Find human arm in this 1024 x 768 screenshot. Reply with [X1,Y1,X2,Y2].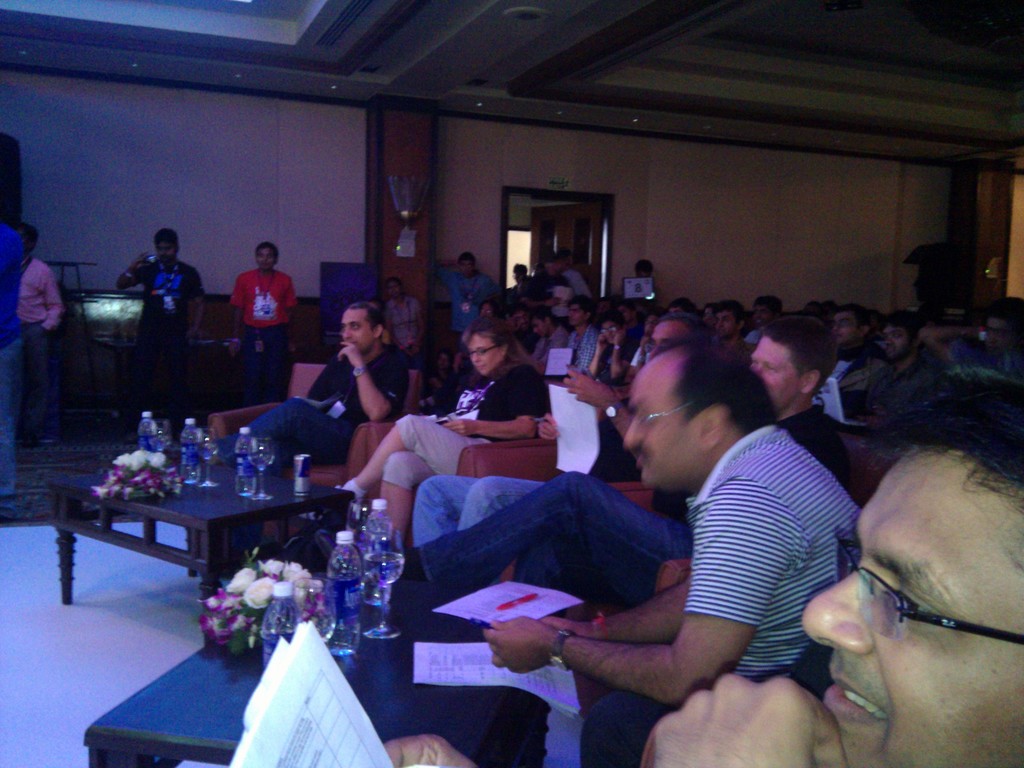
[584,340,605,374].
